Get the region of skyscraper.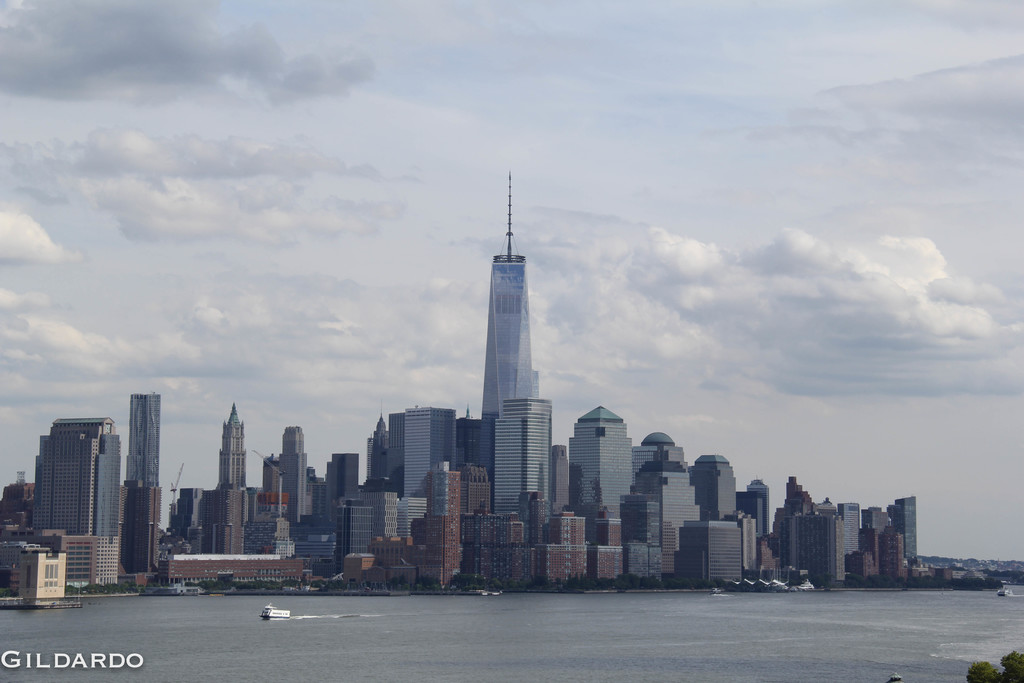
(x1=901, y1=496, x2=915, y2=559).
